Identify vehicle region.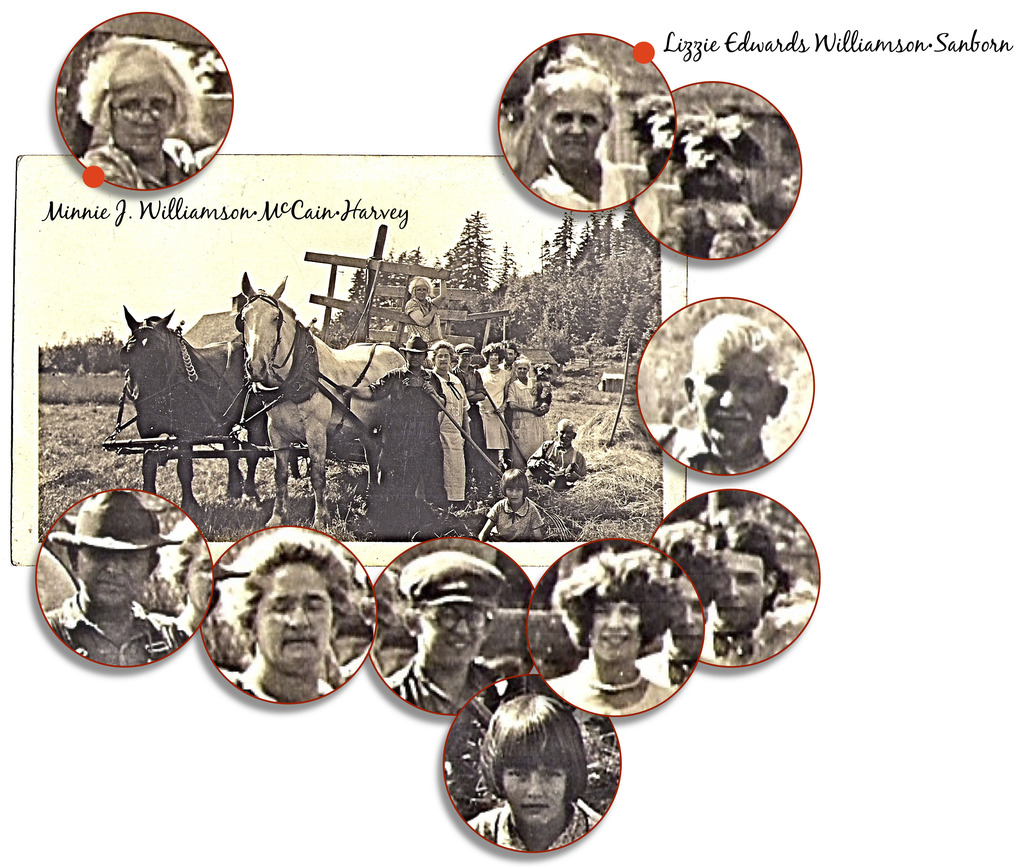
Region: select_region(98, 220, 508, 522).
